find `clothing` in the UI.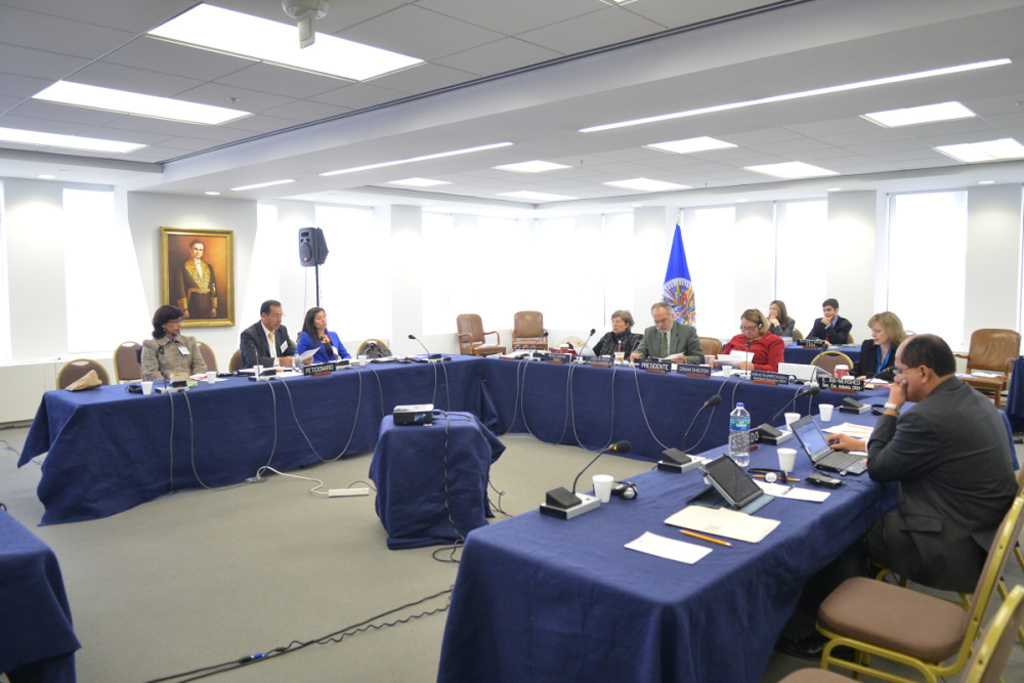
UI element at locate(245, 326, 303, 374).
